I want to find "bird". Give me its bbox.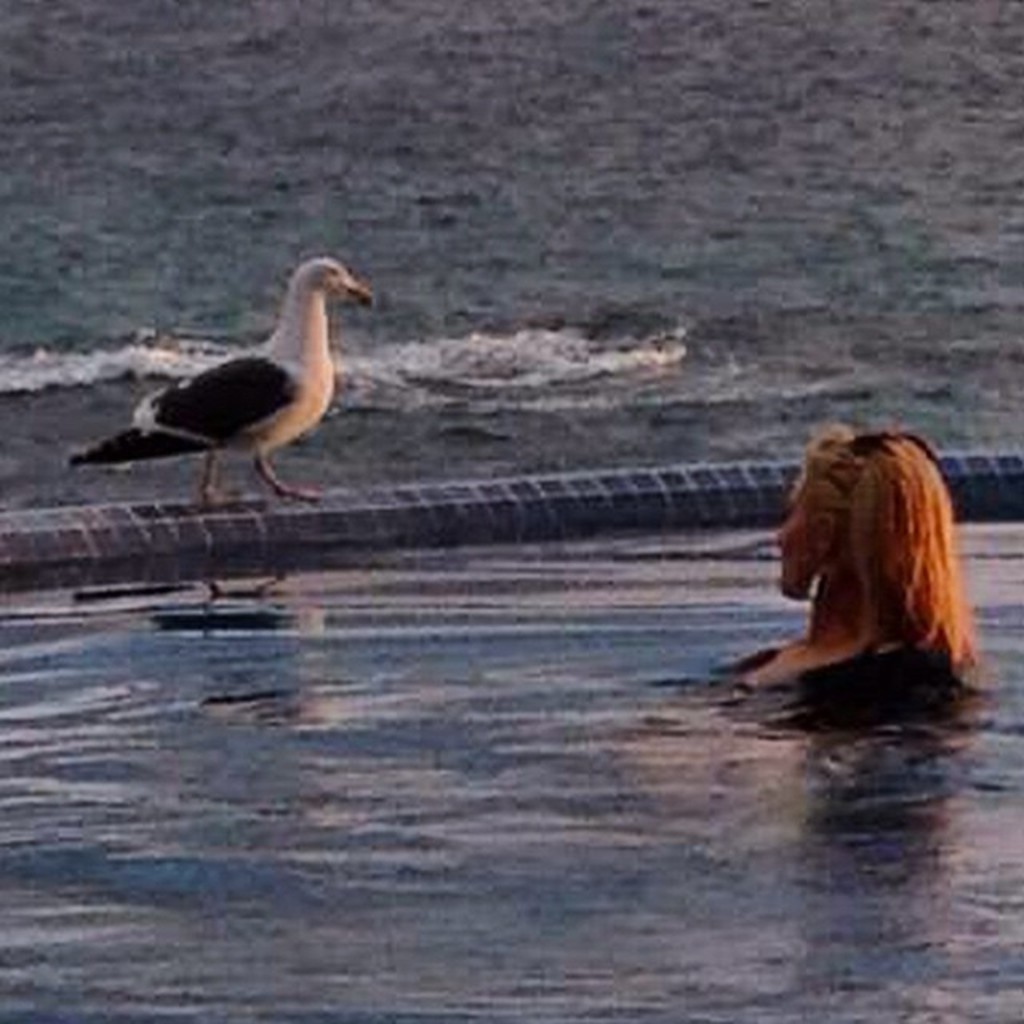
bbox(50, 256, 365, 507).
